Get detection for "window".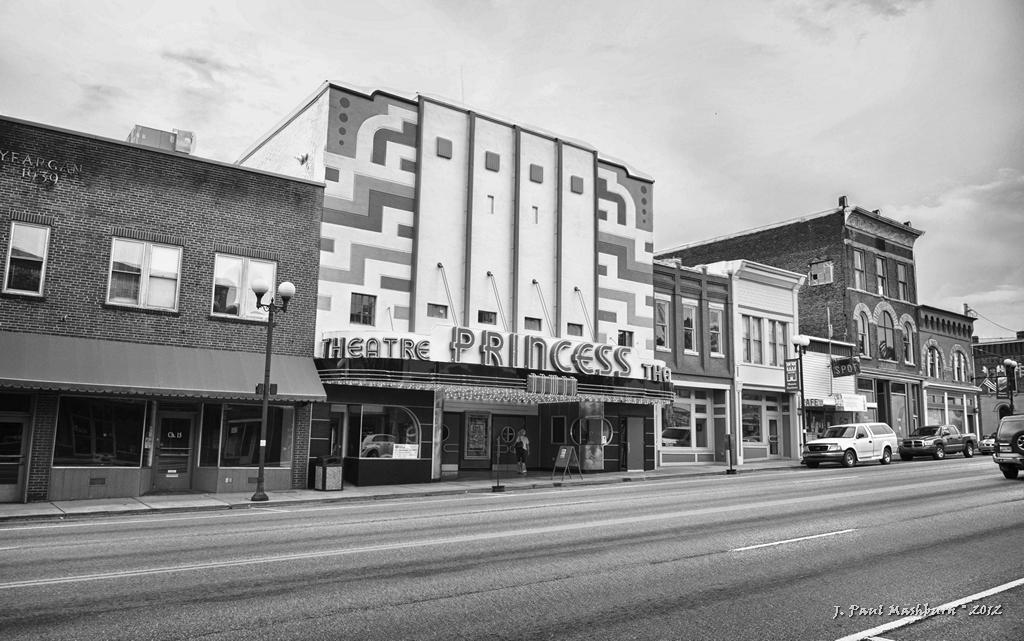
Detection: 216:395:294:469.
